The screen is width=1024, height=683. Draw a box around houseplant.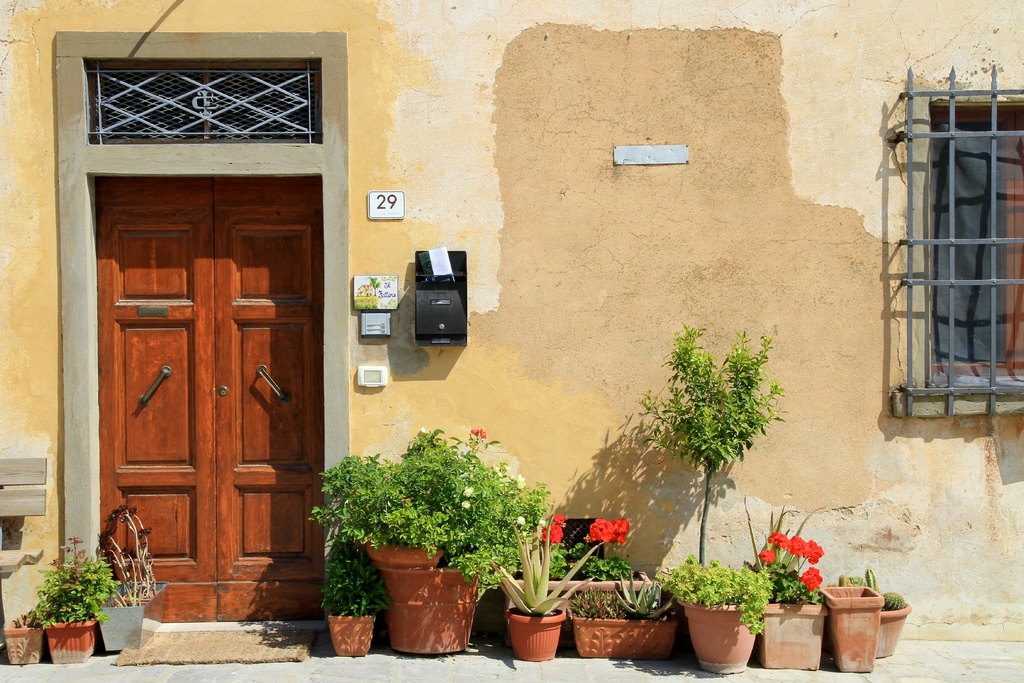
<region>328, 543, 394, 659</region>.
